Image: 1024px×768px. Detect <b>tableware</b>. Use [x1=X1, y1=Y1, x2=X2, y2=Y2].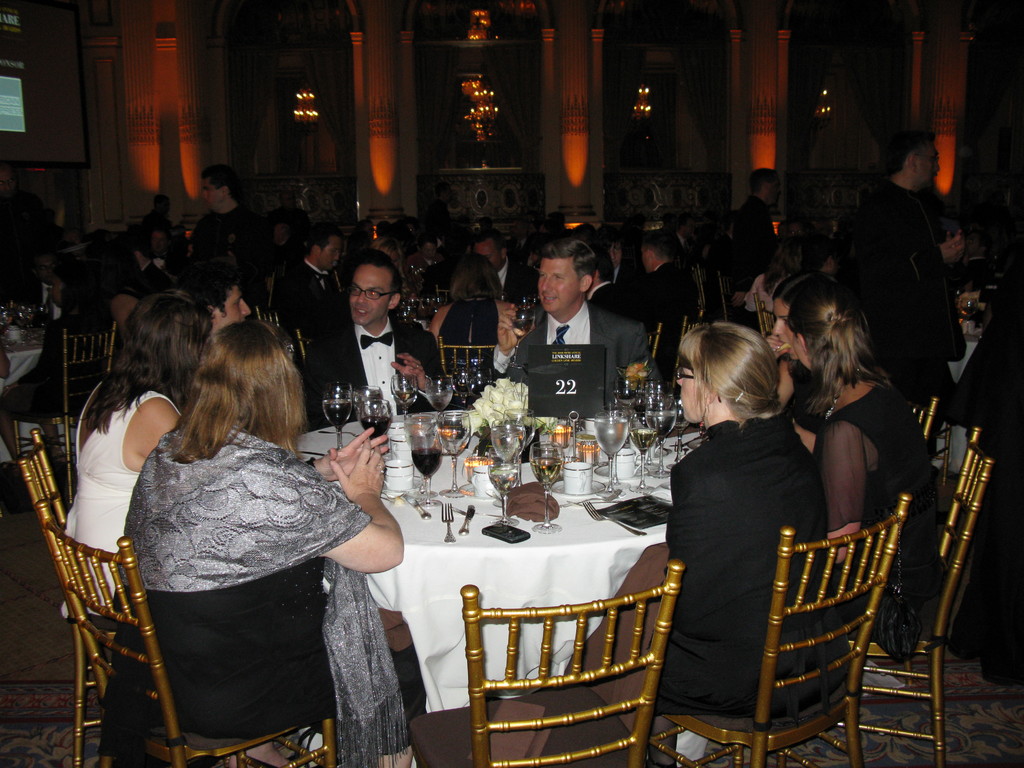
[x1=434, y1=413, x2=474, y2=498].
